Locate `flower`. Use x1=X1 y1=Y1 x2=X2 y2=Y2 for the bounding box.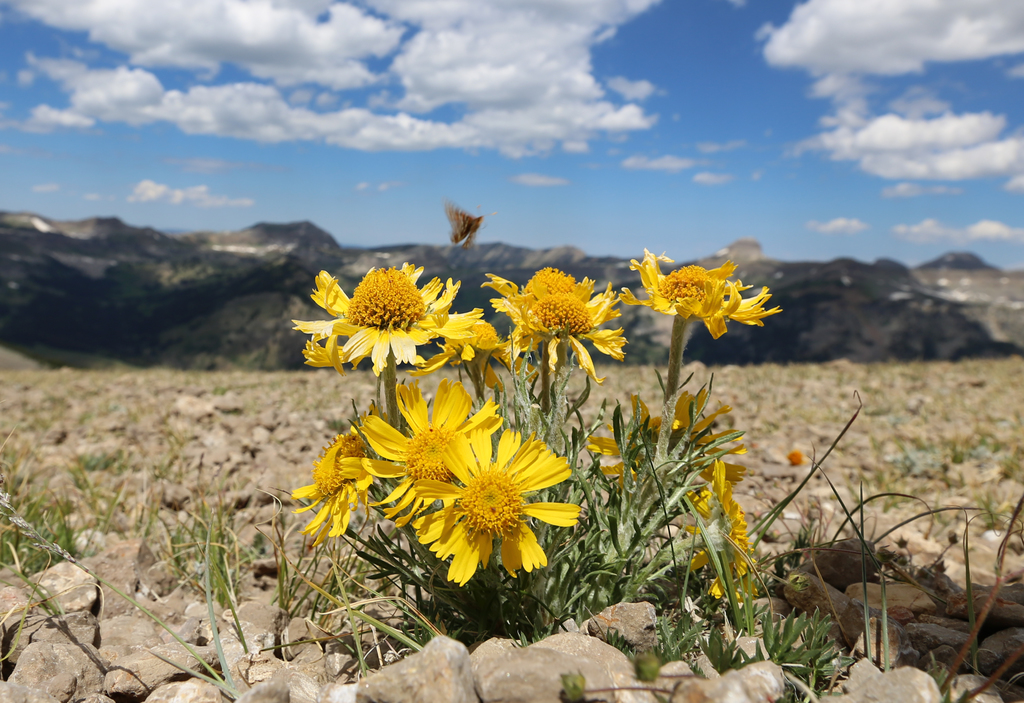
x1=687 y1=453 x2=755 y2=602.
